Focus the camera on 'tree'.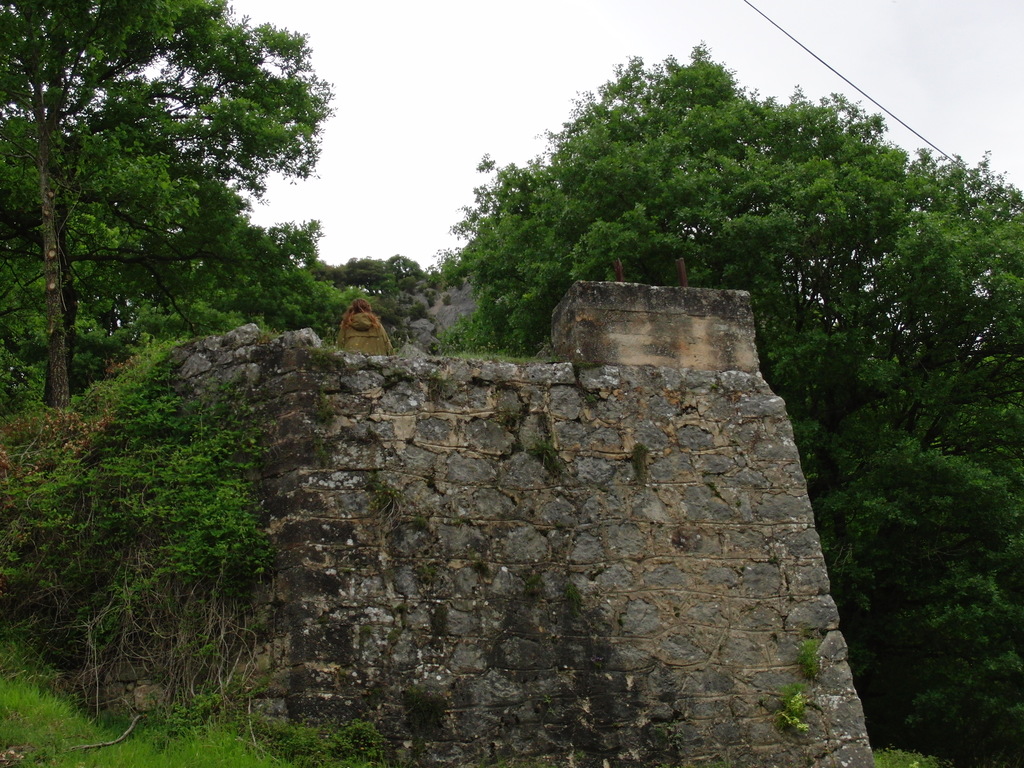
Focus region: 0,104,376,417.
